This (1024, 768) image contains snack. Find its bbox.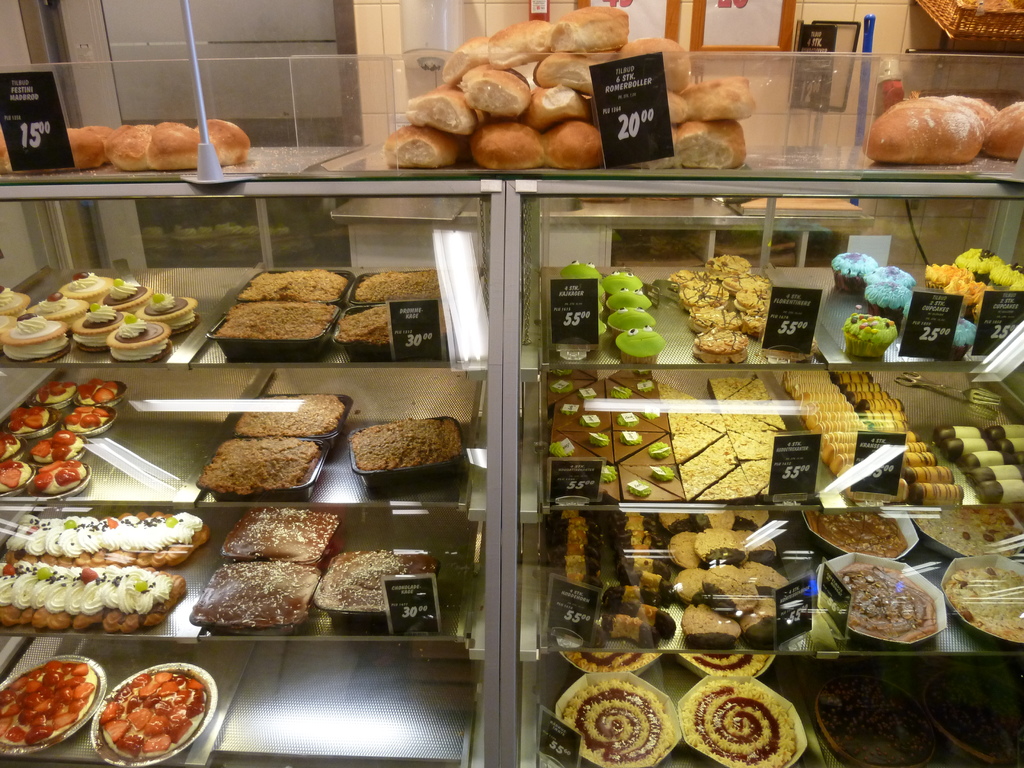
l=24, t=290, r=84, b=327.
